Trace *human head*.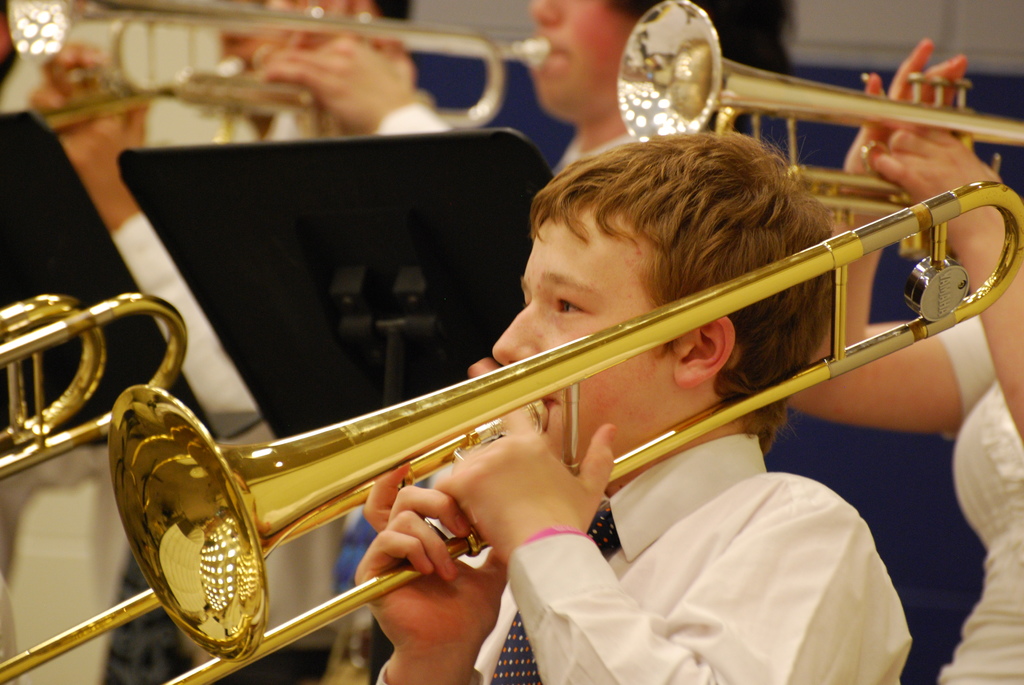
Traced to Rect(485, 131, 852, 501).
